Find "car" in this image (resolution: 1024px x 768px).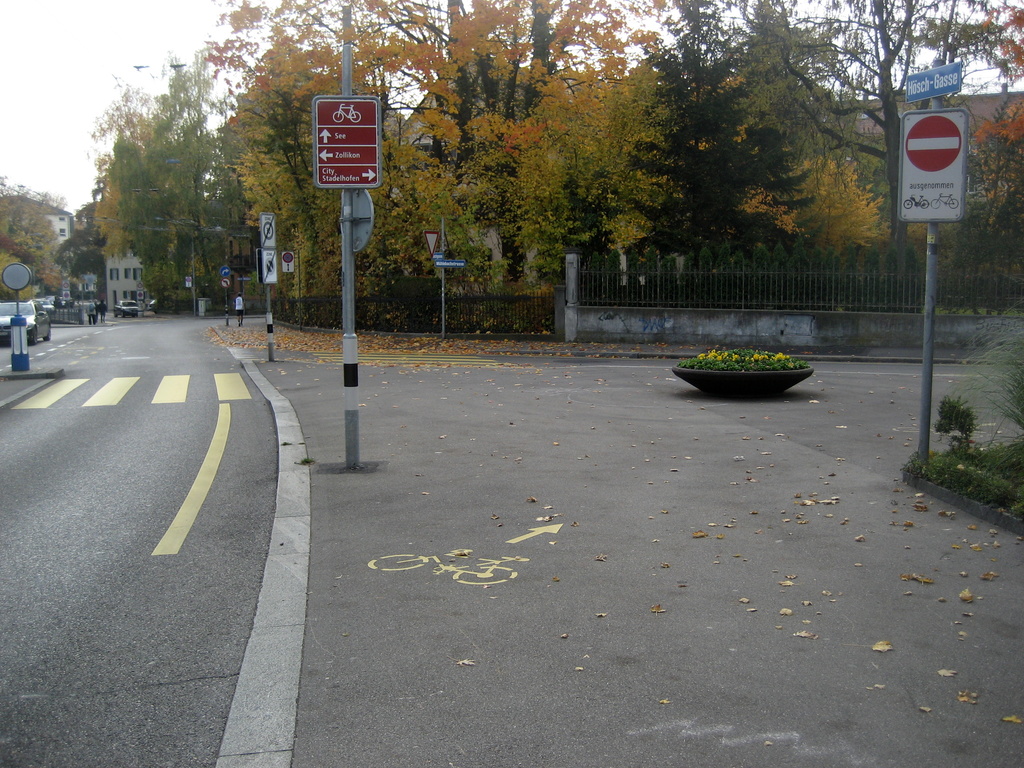
l=0, t=301, r=51, b=347.
